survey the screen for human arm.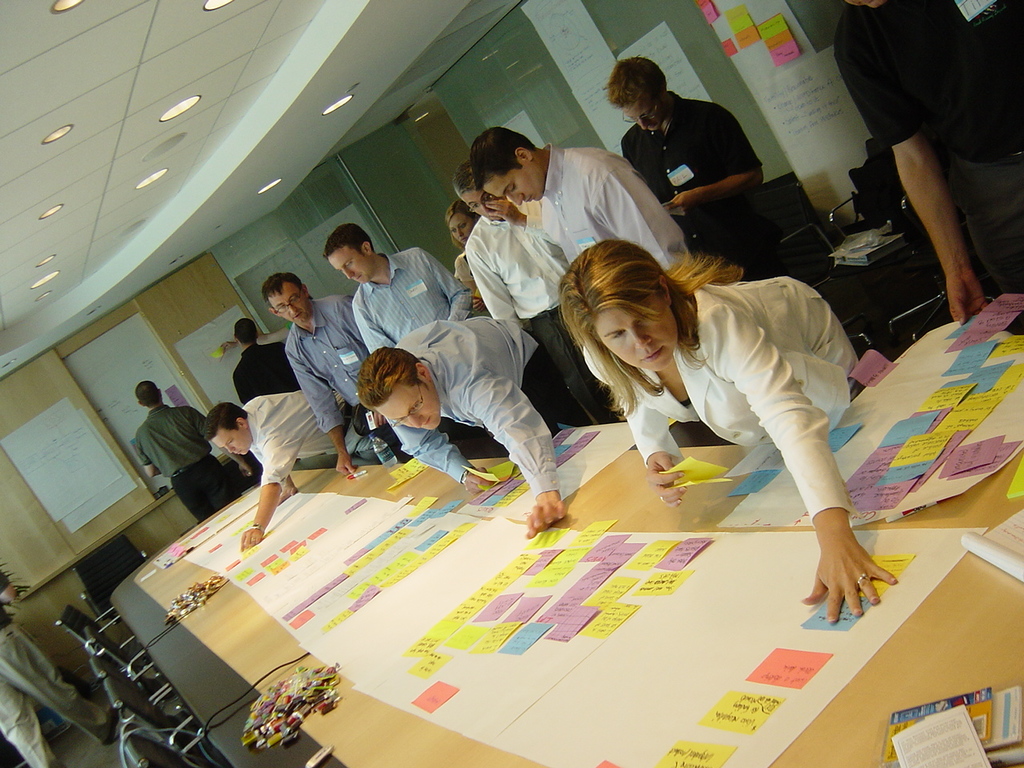
Survey found: select_region(286, 352, 360, 477).
